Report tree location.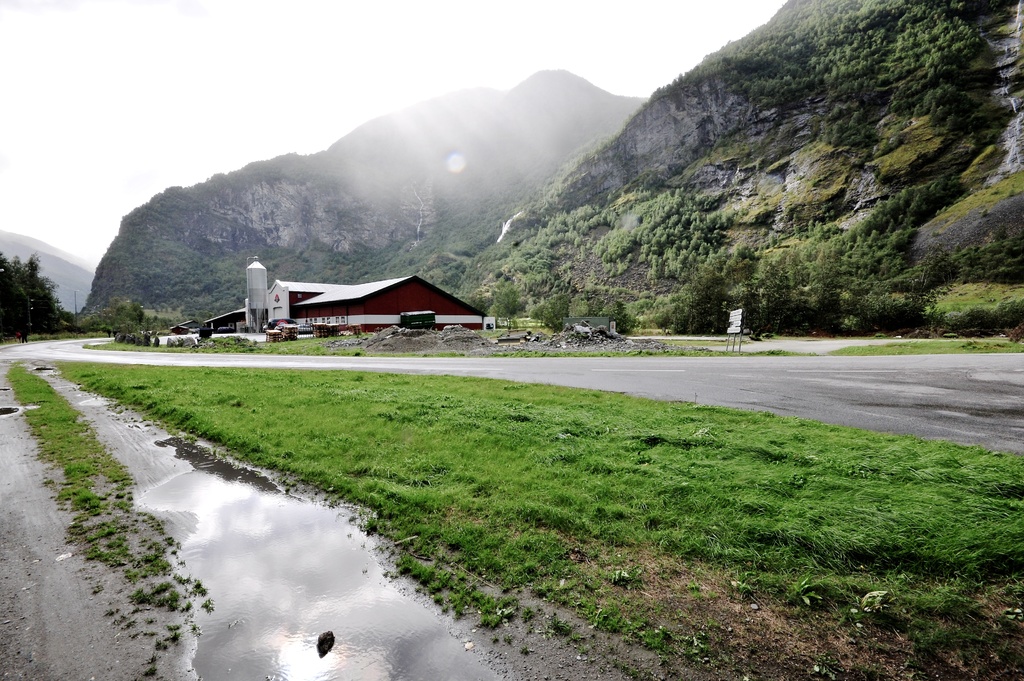
Report: bbox=[609, 305, 644, 342].
